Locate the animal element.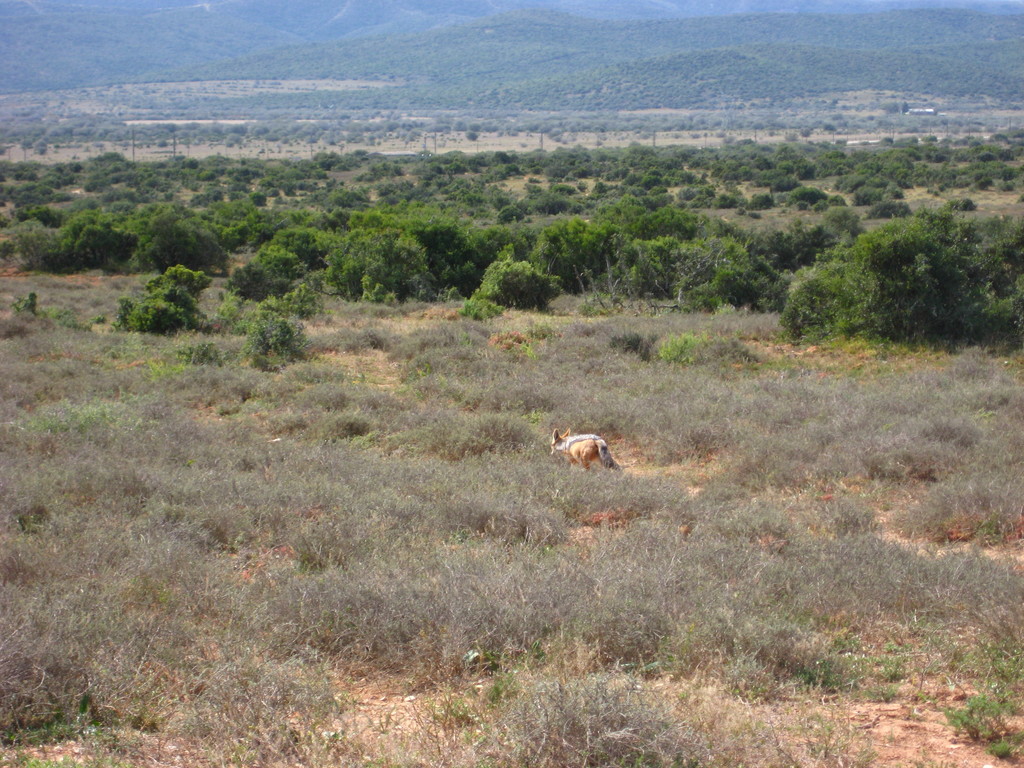
Element bbox: rect(547, 422, 634, 476).
